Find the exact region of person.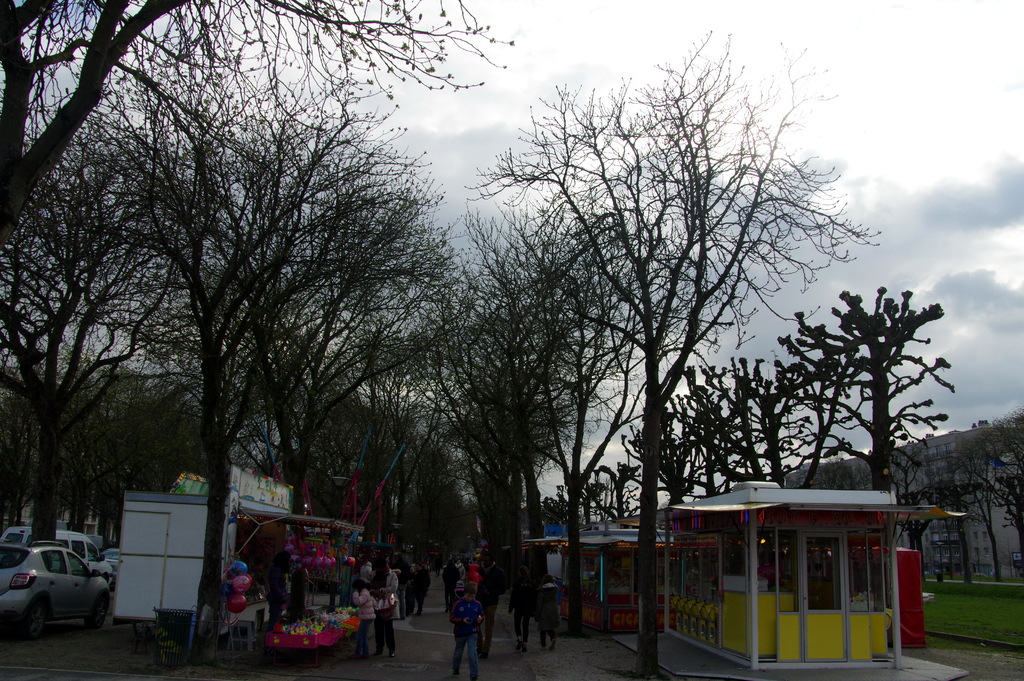
Exact region: x1=448 y1=582 x2=481 y2=679.
